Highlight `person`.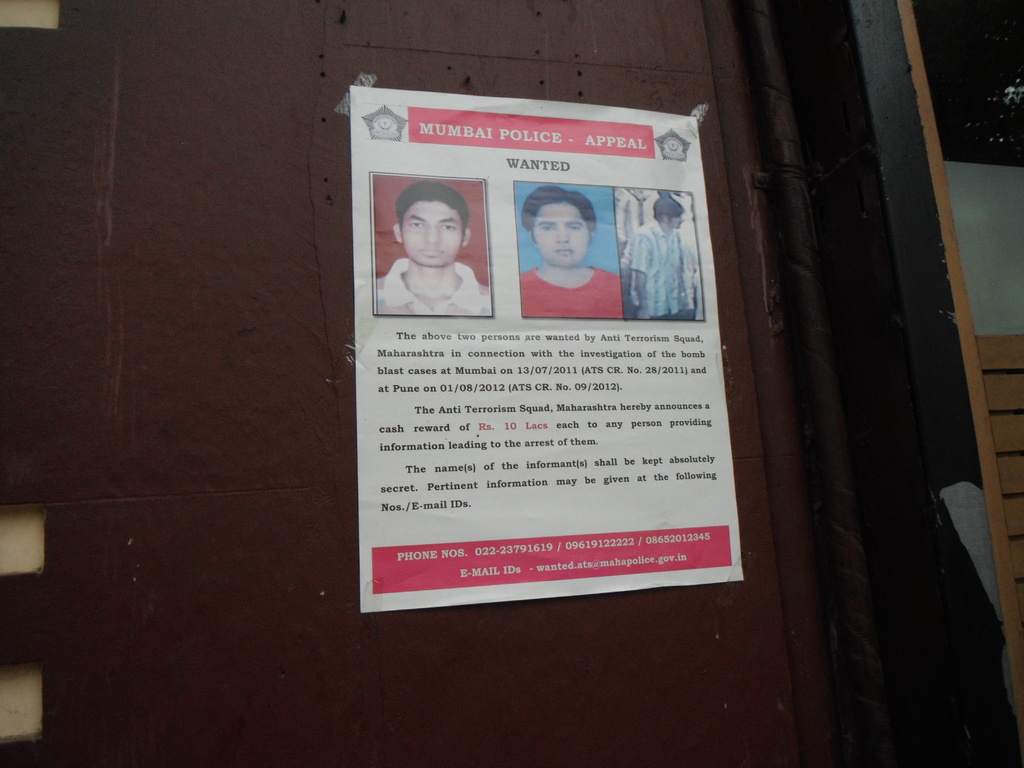
Highlighted region: x1=522 y1=187 x2=621 y2=322.
